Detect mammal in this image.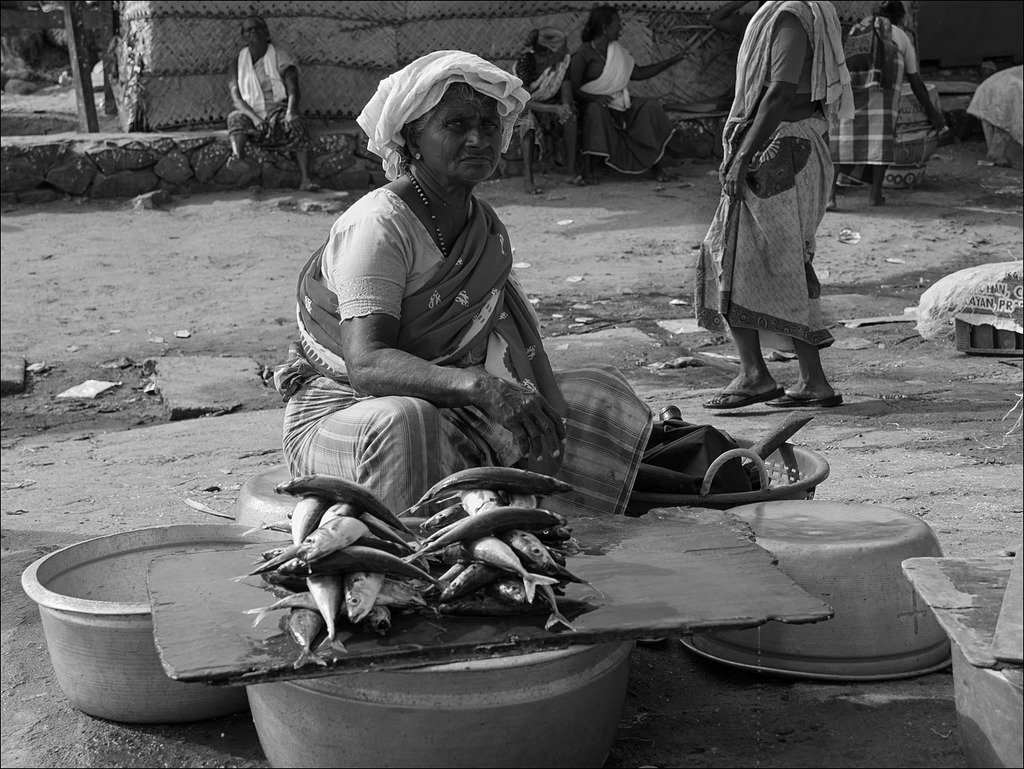
Detection: <region>568, 1, 684, 189</region>.
